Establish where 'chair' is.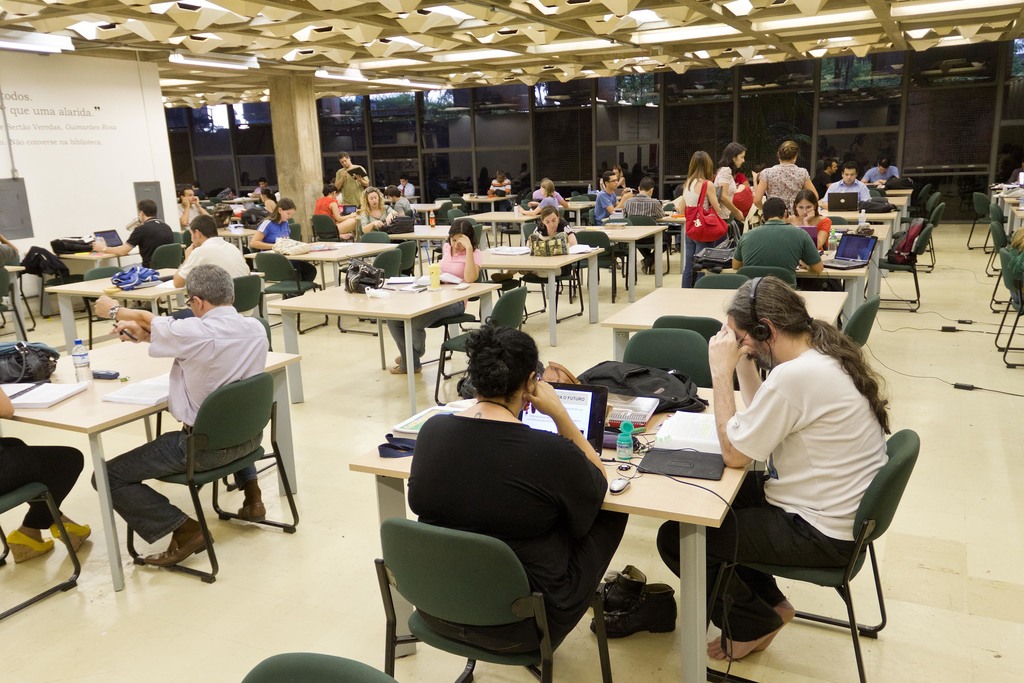
Established at {"x1": 970, "y1": 193, "x2": 997, "y2": 258}.
